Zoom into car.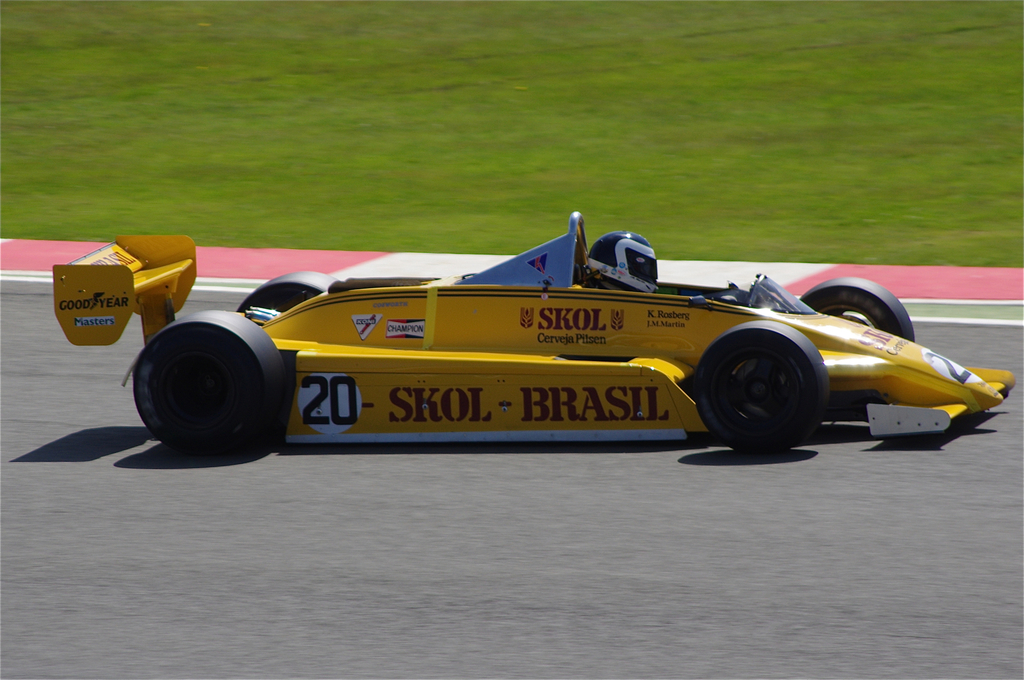
Zoom target: x1=47 y1=199 x2=1023 y2=466.
